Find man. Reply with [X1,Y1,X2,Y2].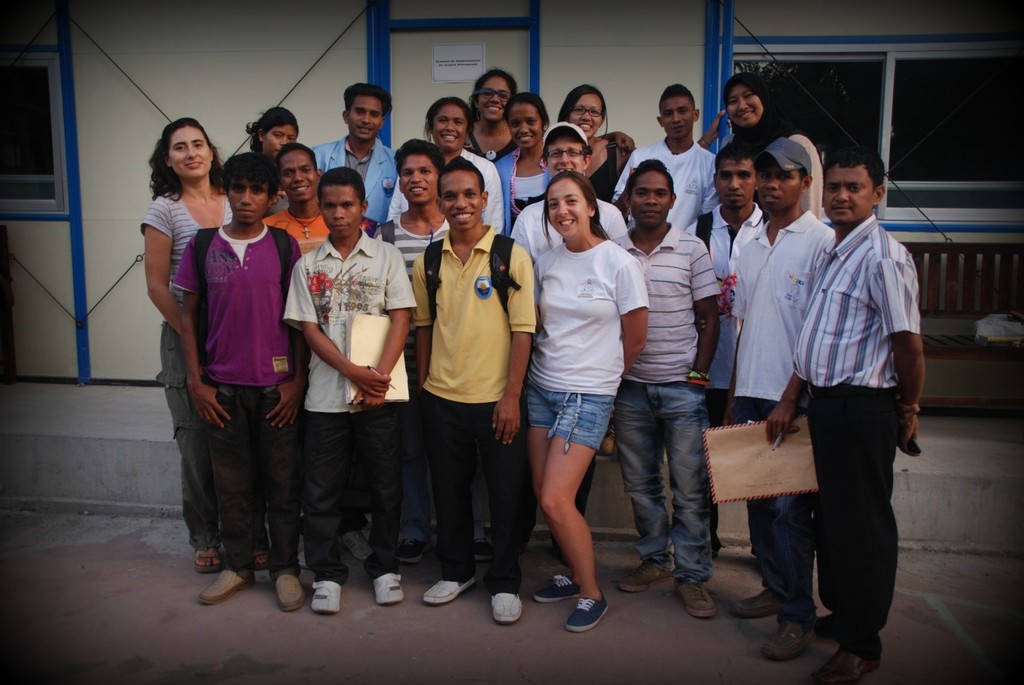
[618,86,712,232].
